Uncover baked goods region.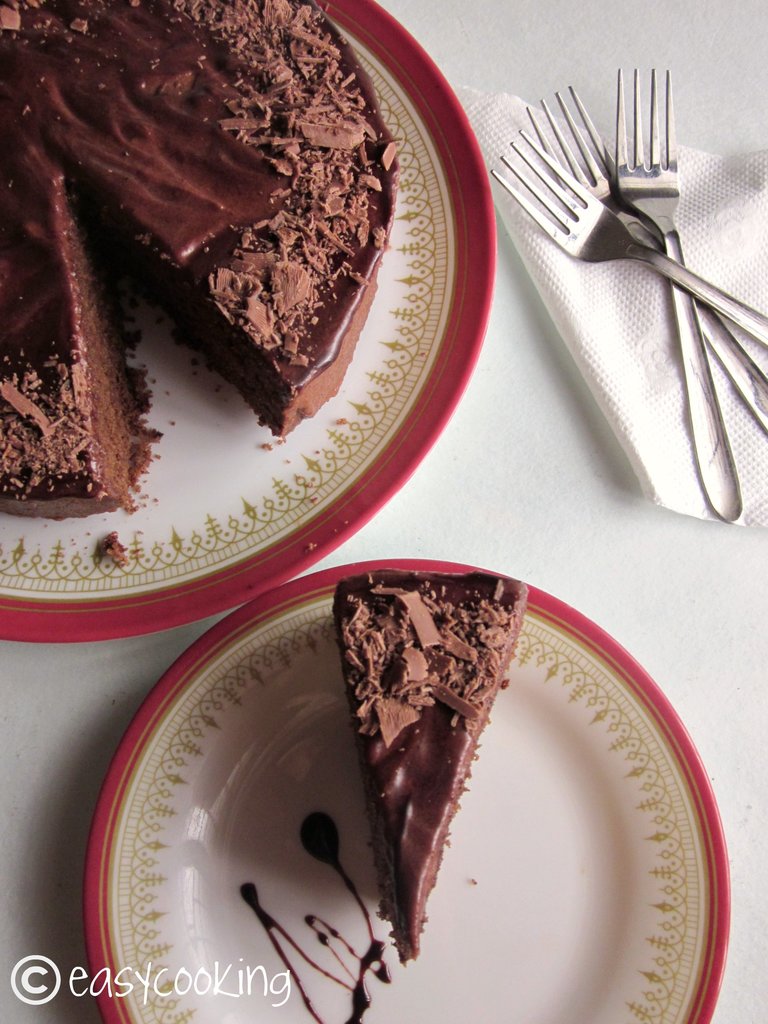
Uncovered: box=[0, 0, 402, 518].
